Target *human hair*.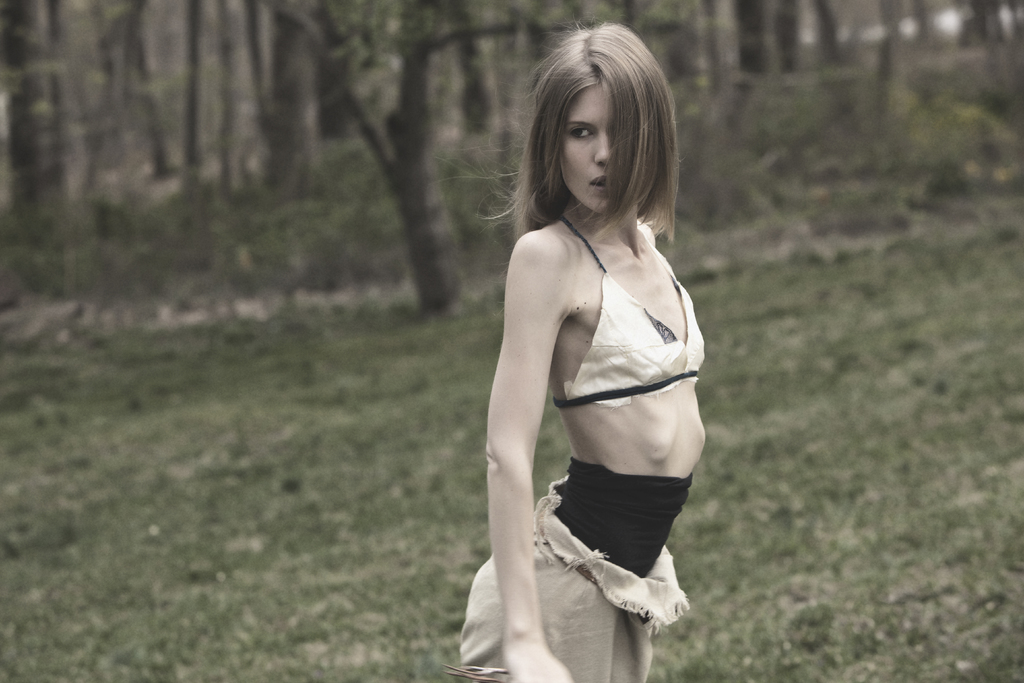
Target region: left=520, top=20, right=683, bottom=218.
